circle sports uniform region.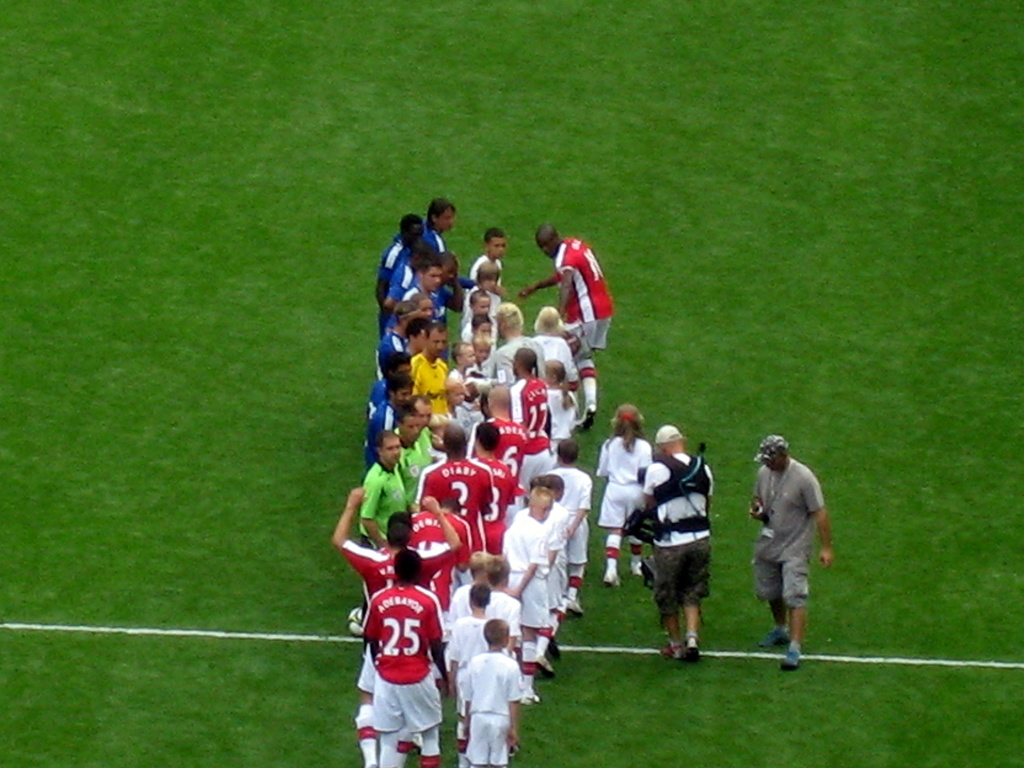
Region: select_region(364, 376, 390, 428).
